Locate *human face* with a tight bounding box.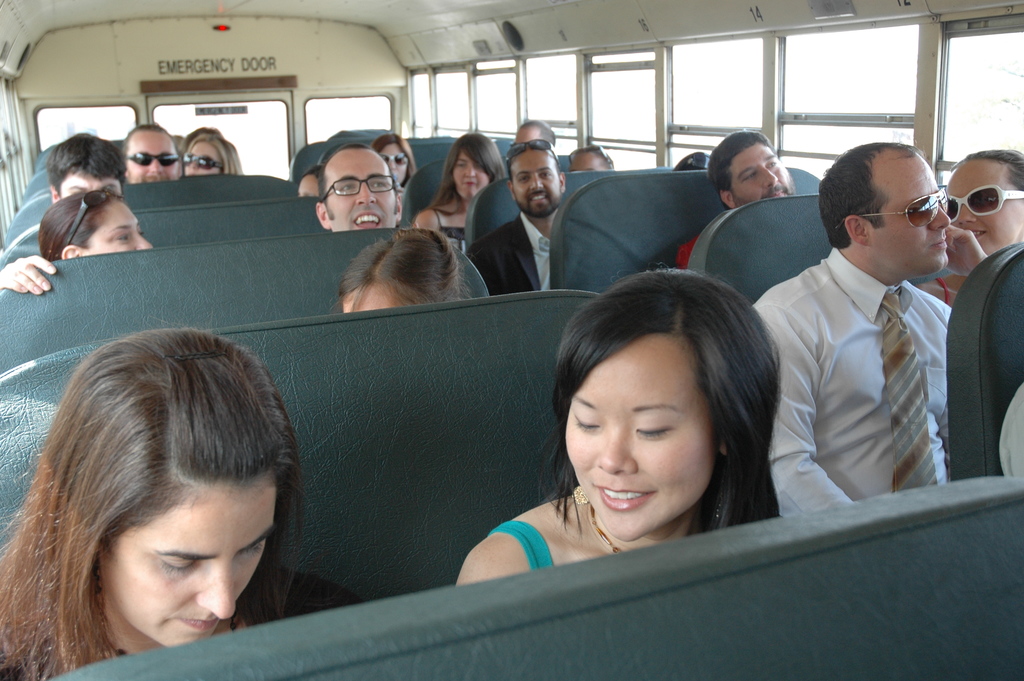
{"x1": 58, "y1": 169, "x2": 120, "y2": 195}.
